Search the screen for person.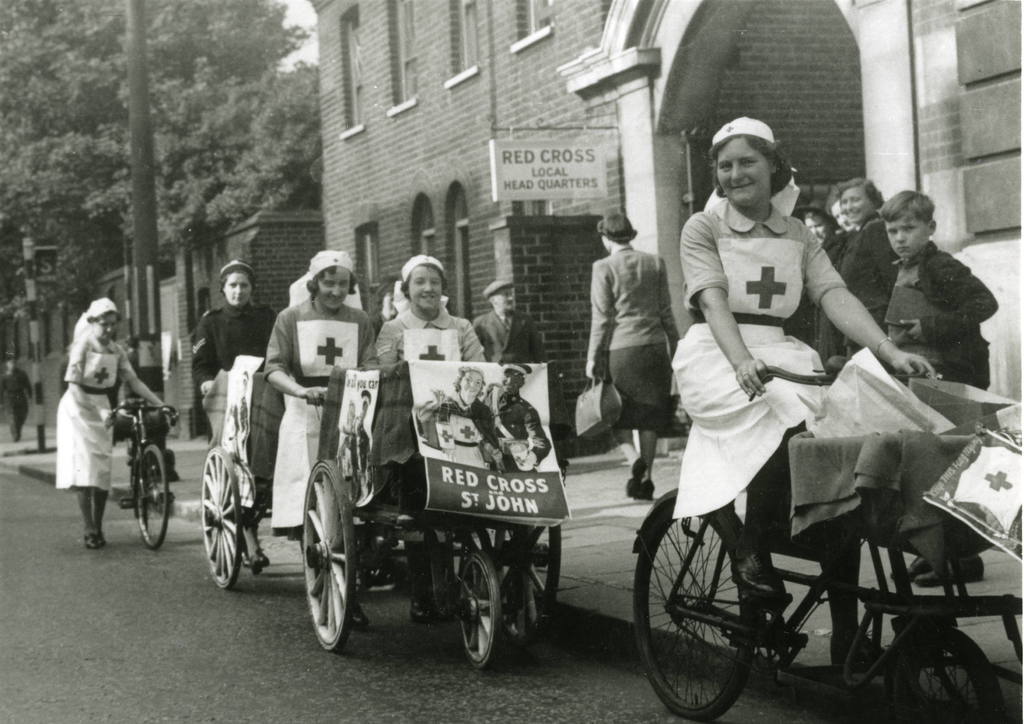
Found at locate(479, 275, 550, 365).
